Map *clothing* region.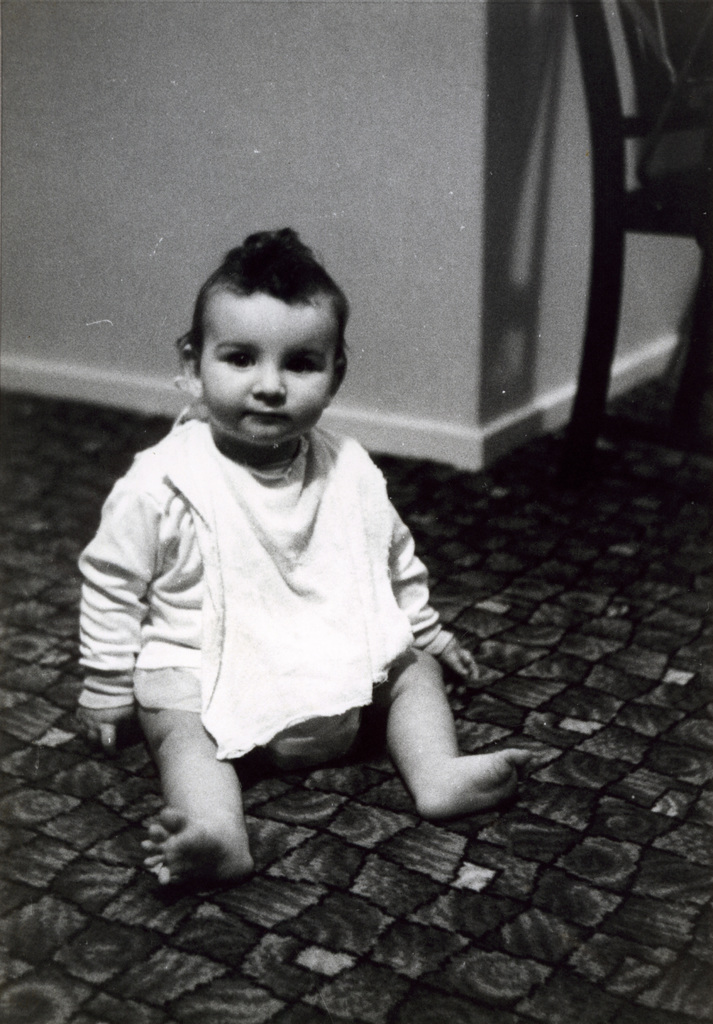
Mapped to 95:382:496:817.
